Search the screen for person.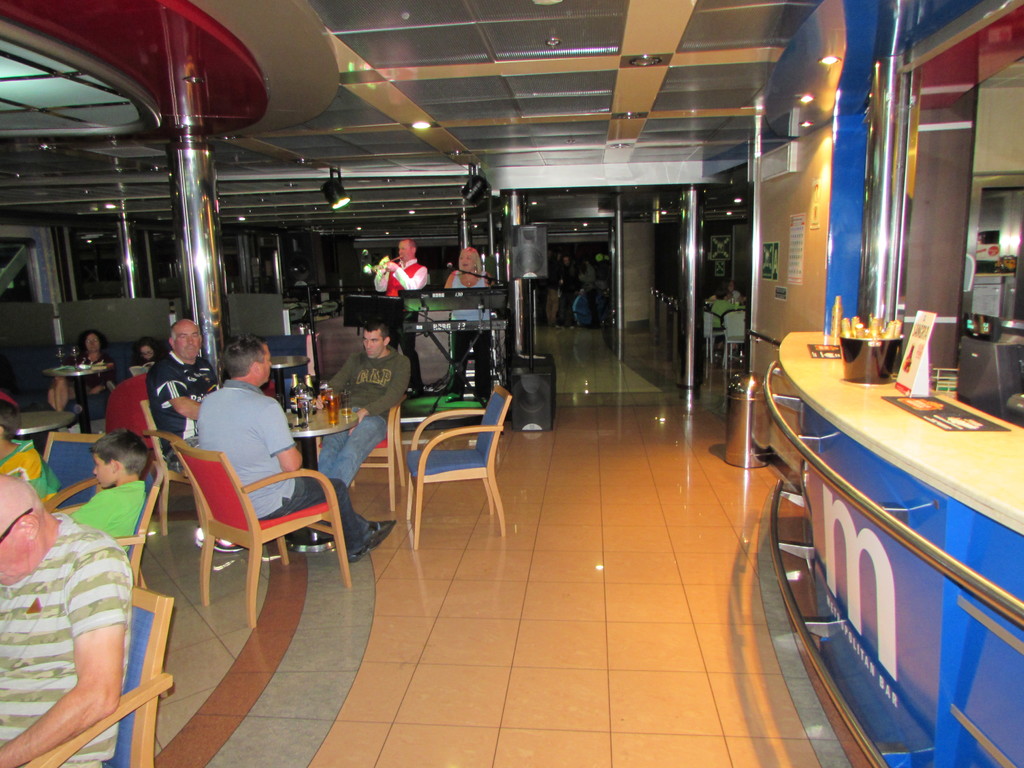
Found at region(47, 328, 113, 426).
